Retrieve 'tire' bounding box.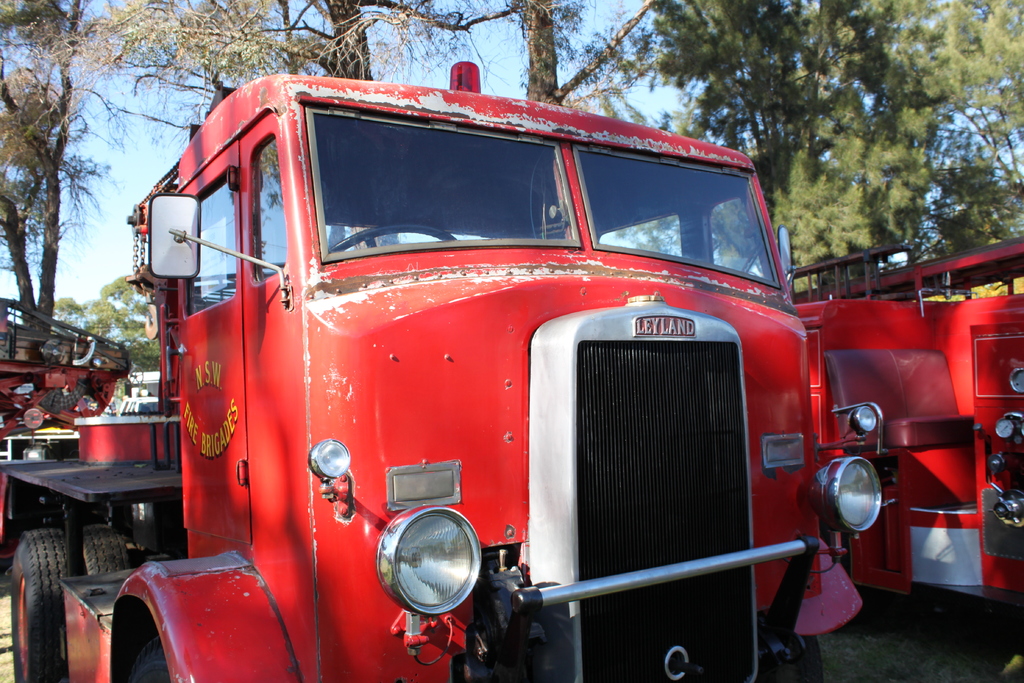
Bounding box: pyautogui.locateOnScreen(76, 523, 128, 576).
